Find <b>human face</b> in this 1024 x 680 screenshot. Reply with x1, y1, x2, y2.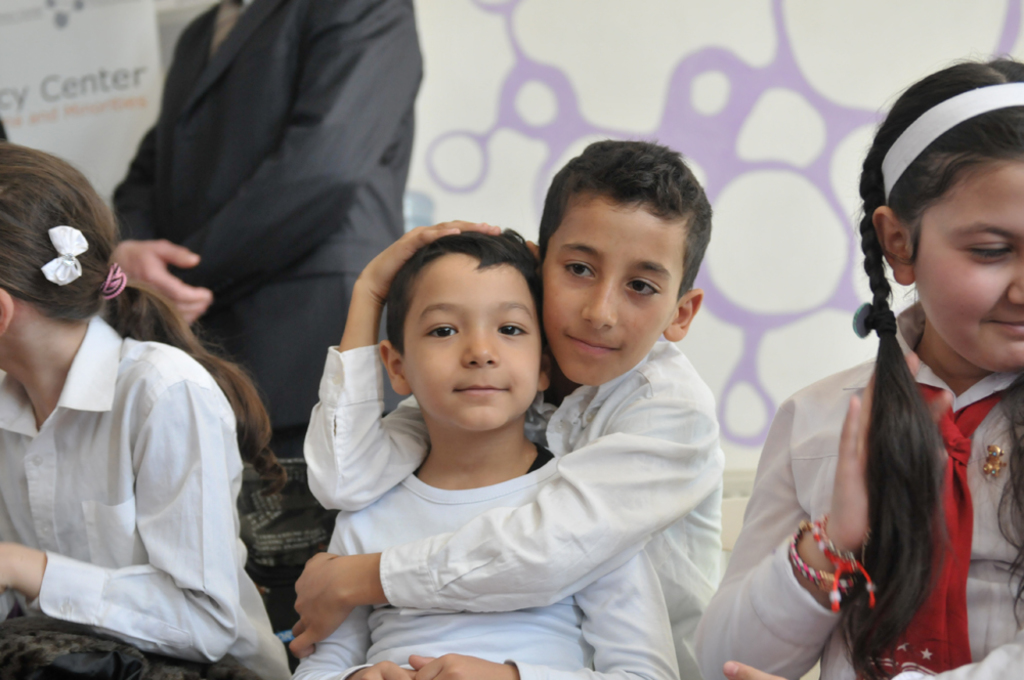
919, 160, 1023, 374.
